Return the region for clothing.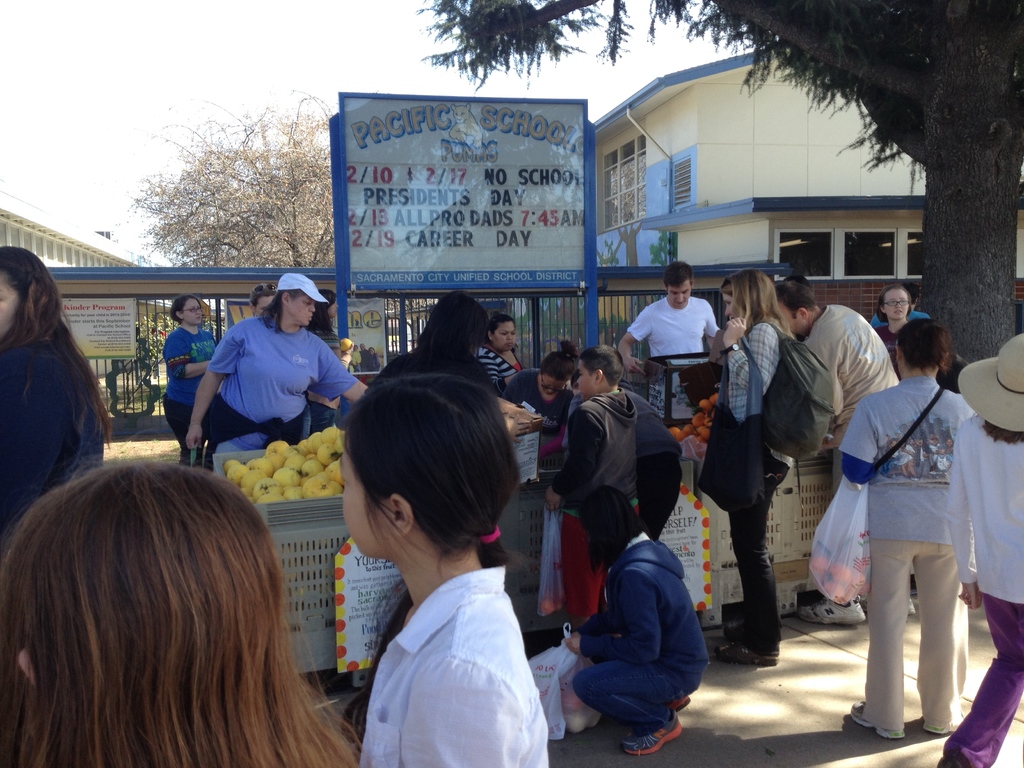
[794, 300, 904, 613].
